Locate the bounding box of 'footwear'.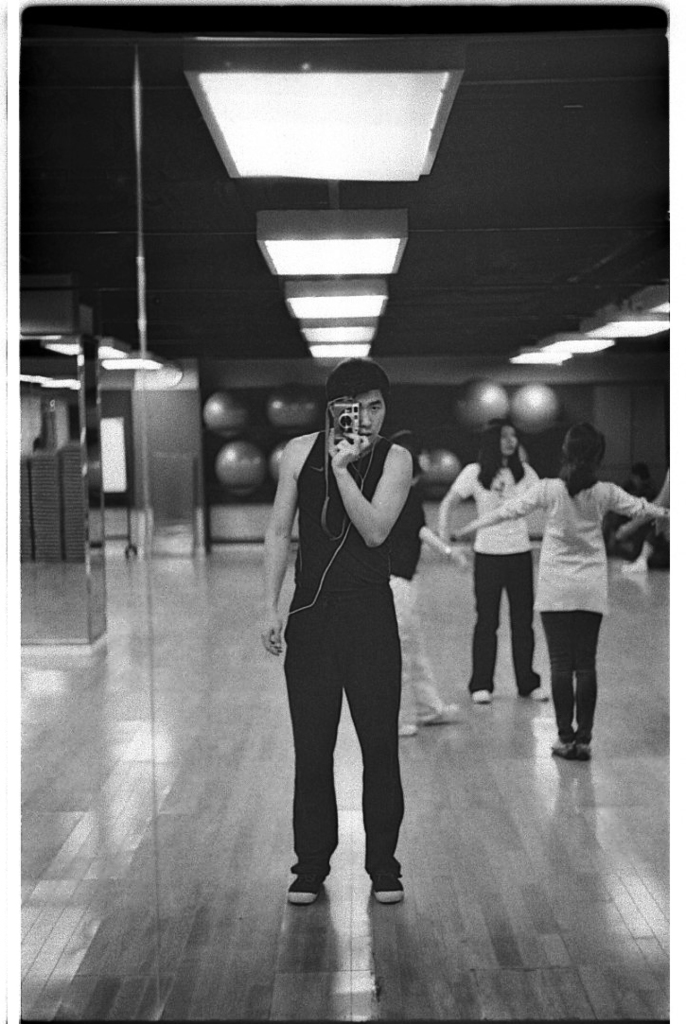
Bounding box: 540:735:580:759.
